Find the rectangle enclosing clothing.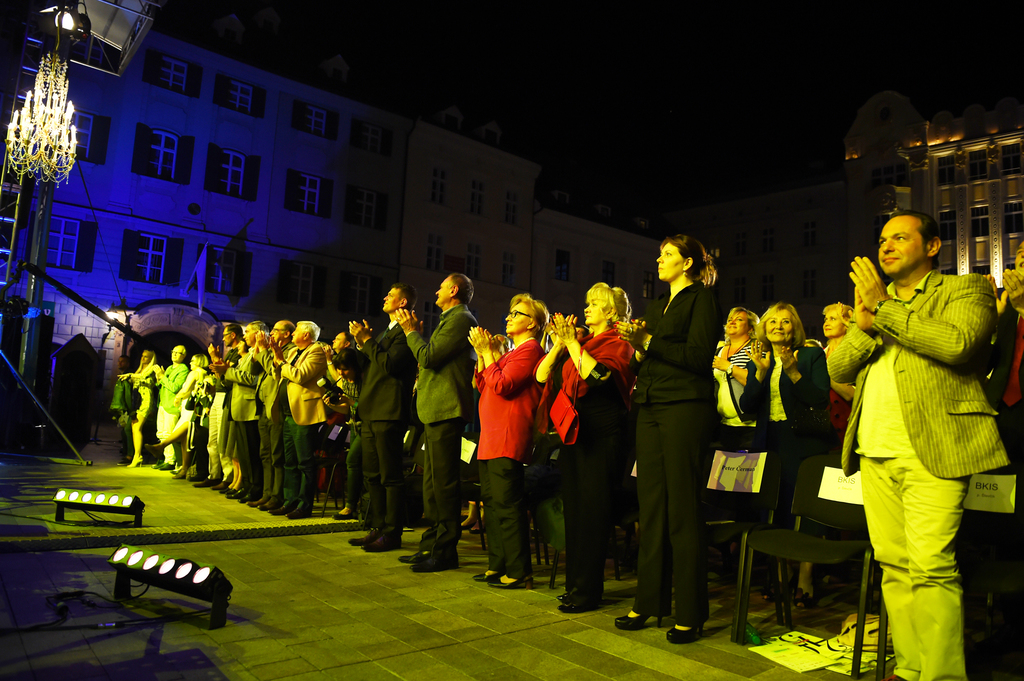
left=398, top=303, right=481, bottom=423.
